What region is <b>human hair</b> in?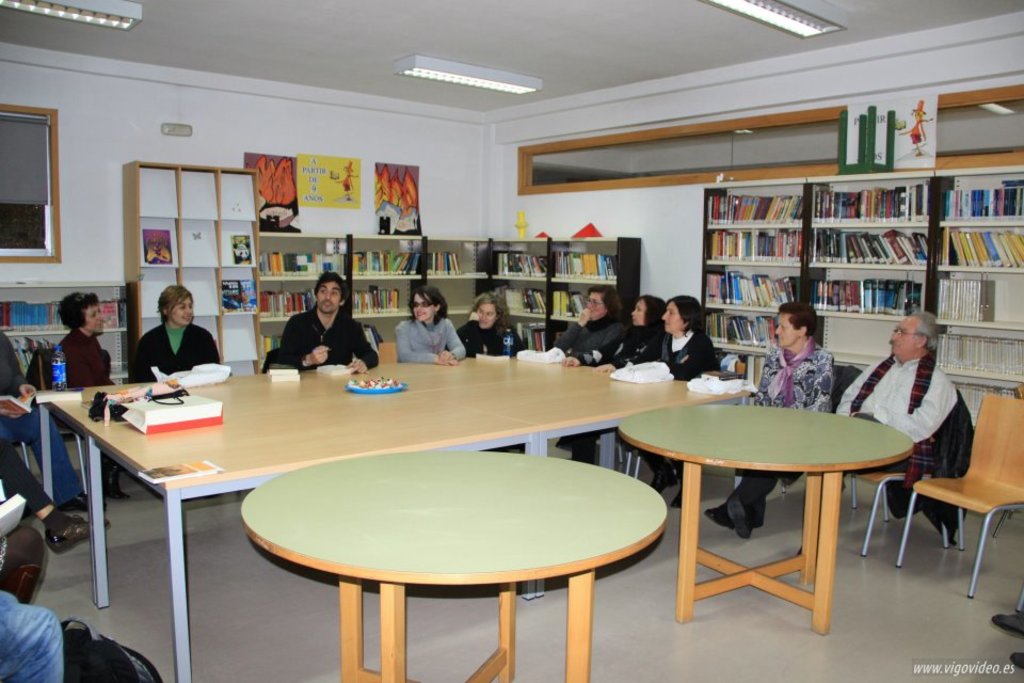
(x1=912, y1=311, x2=943, y2=349).
